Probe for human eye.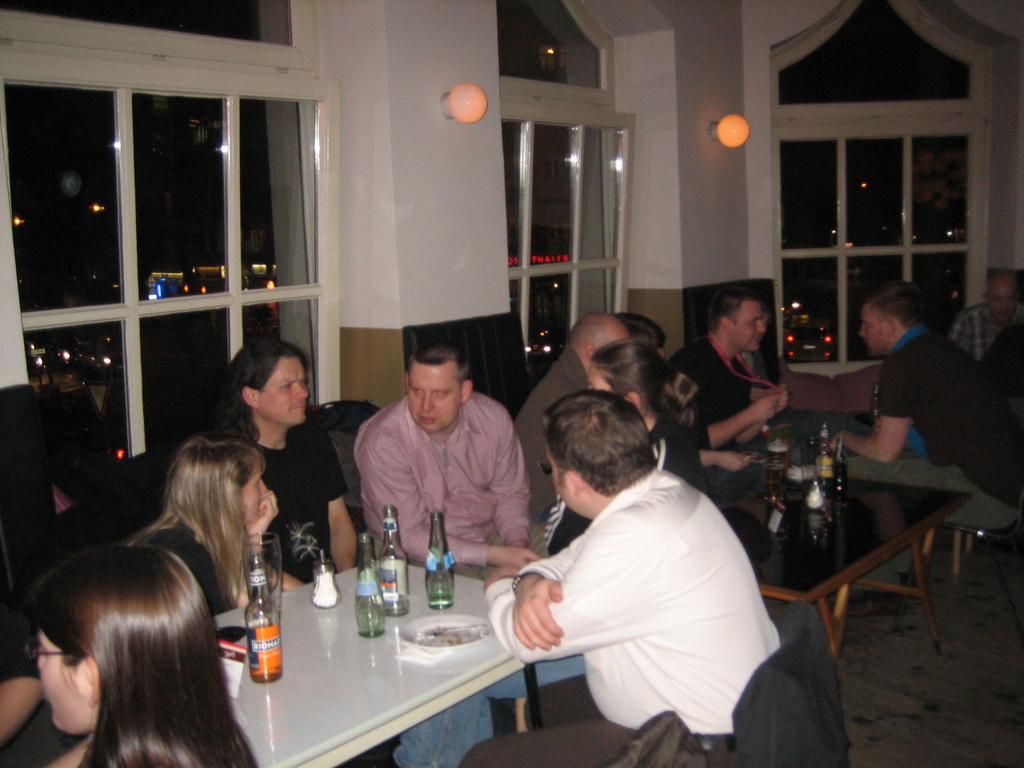
Probe result: <bbox>431, 383, 452, 398</bbox>.
